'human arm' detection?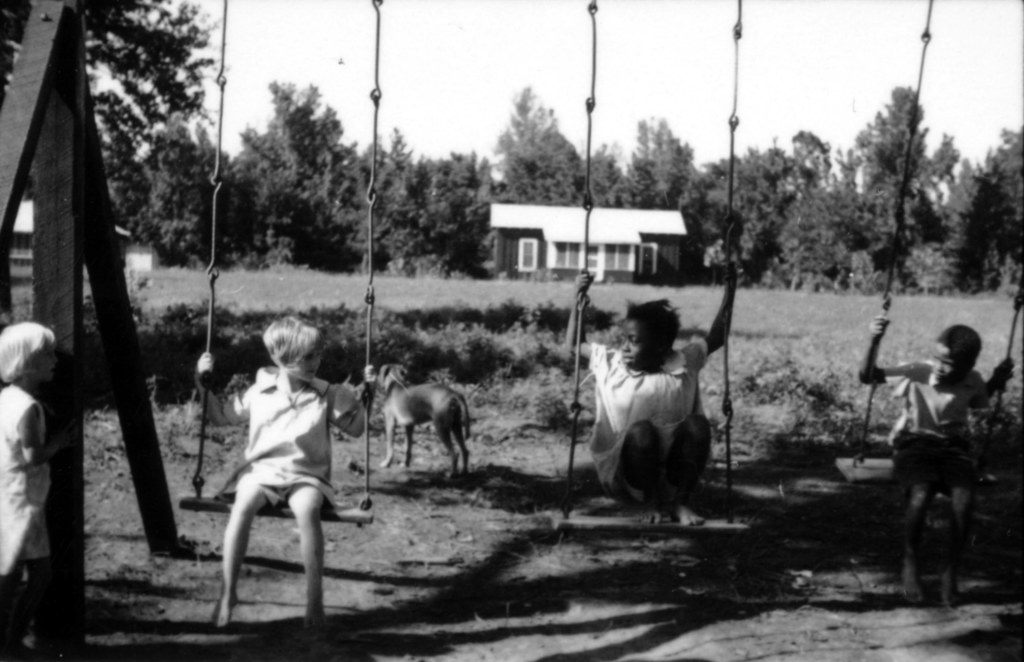
l=968, t=351, r=1015, b=405
